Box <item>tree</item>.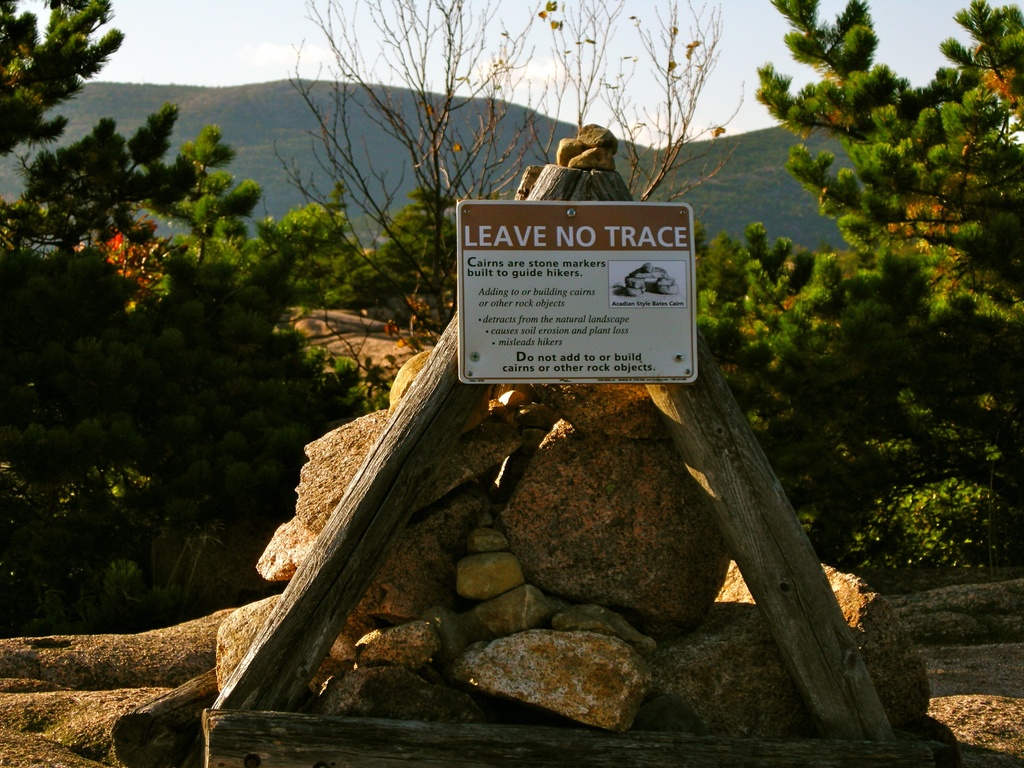
BBox(701, 0, 1023, 556).
